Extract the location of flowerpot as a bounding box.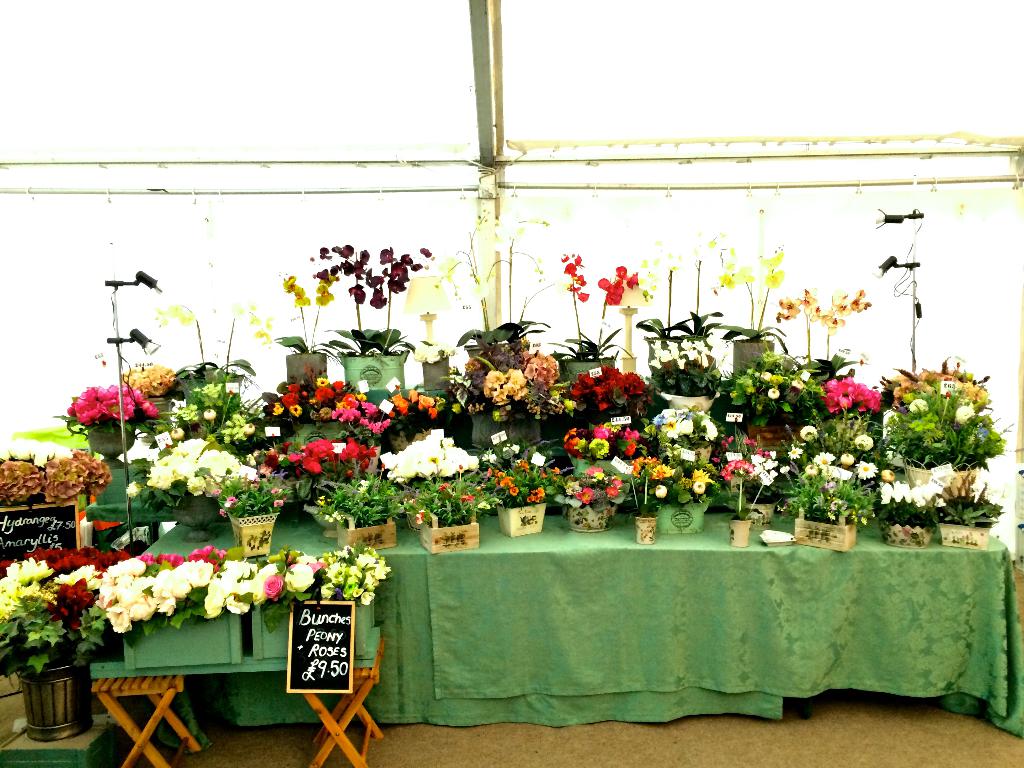
Rect(467, 341, 530, 364).
